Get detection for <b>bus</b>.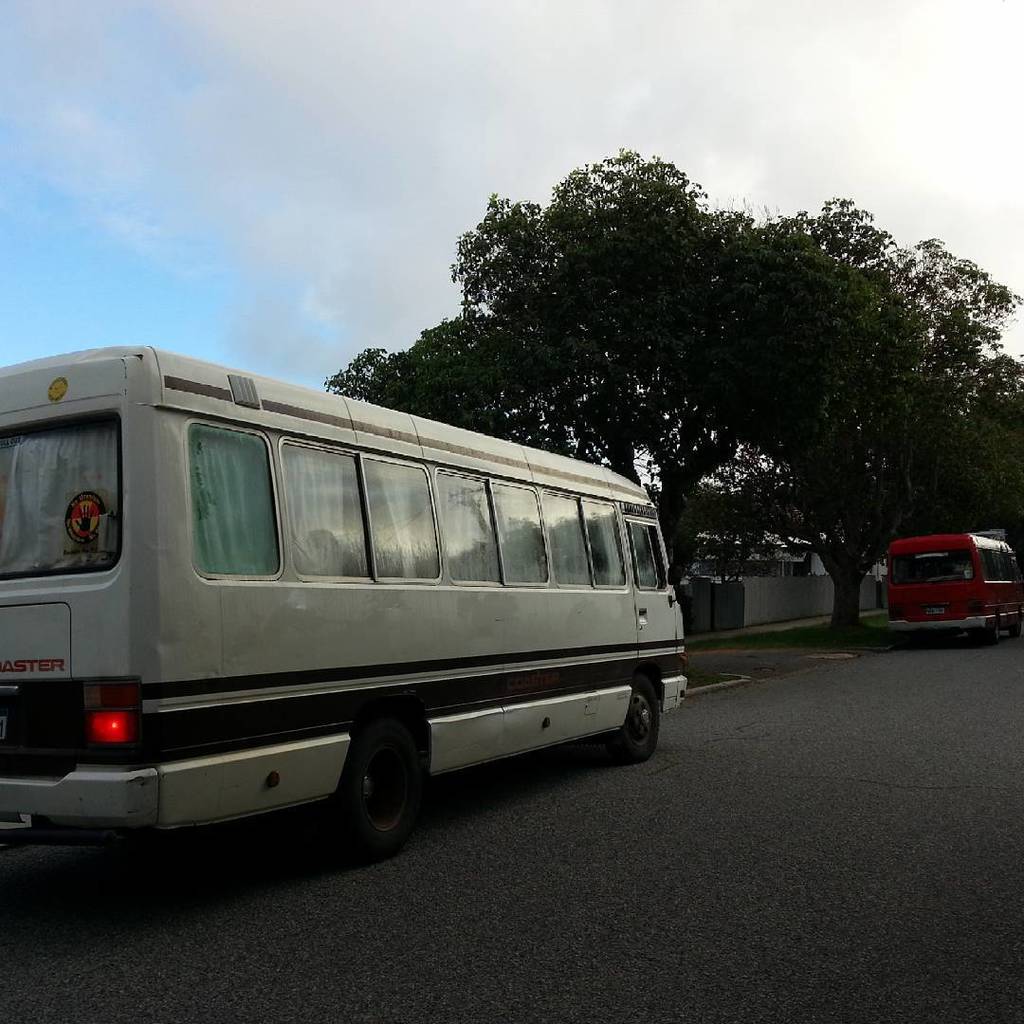
Detection: l=0, t=341, r=694, b=858.
